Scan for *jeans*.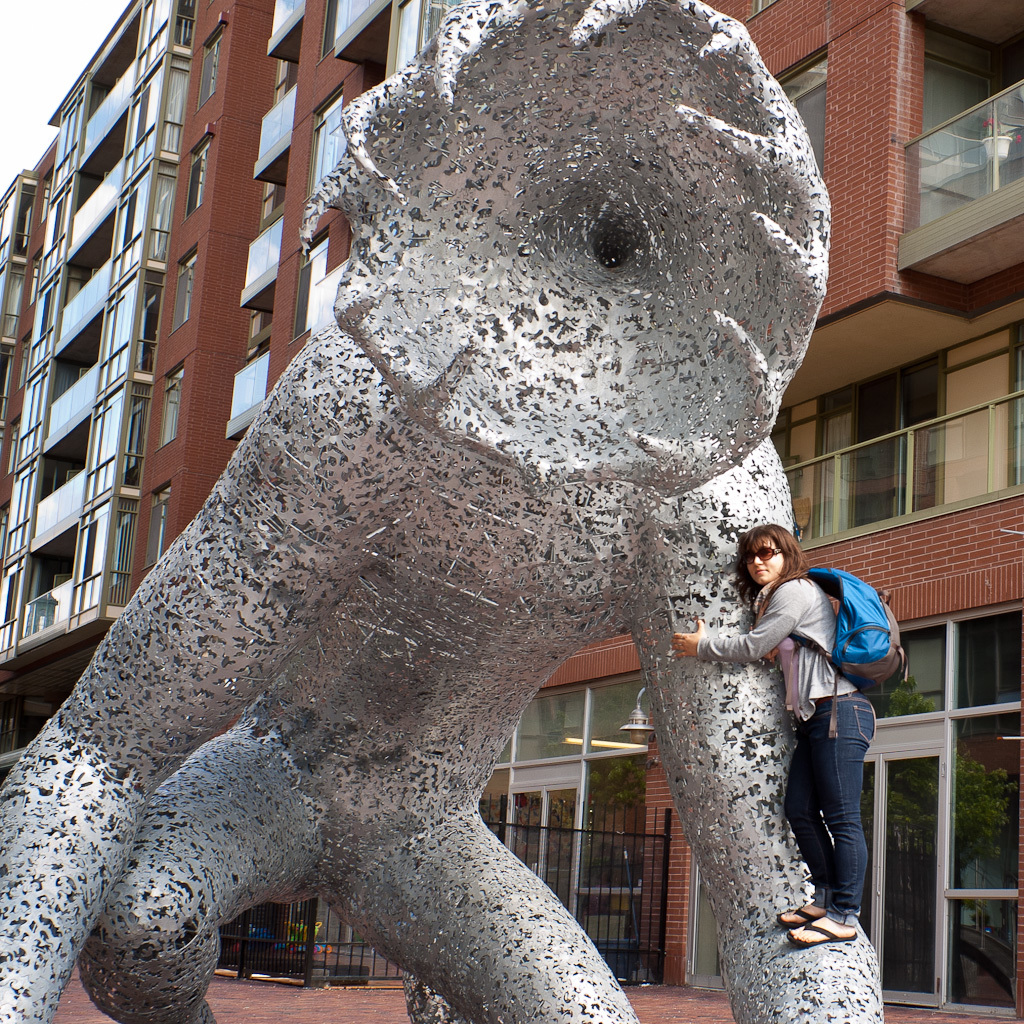
Scan result: 763 729 902 965.
